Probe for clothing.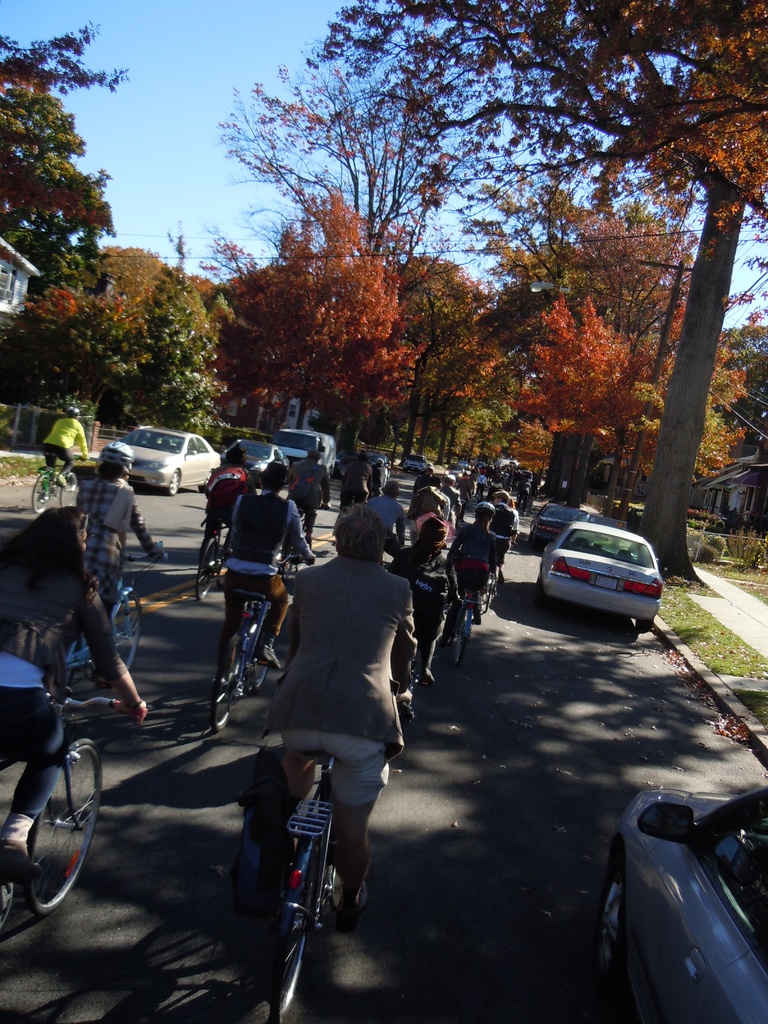
Probe result: l=415, t=470, r=433, b=483.
